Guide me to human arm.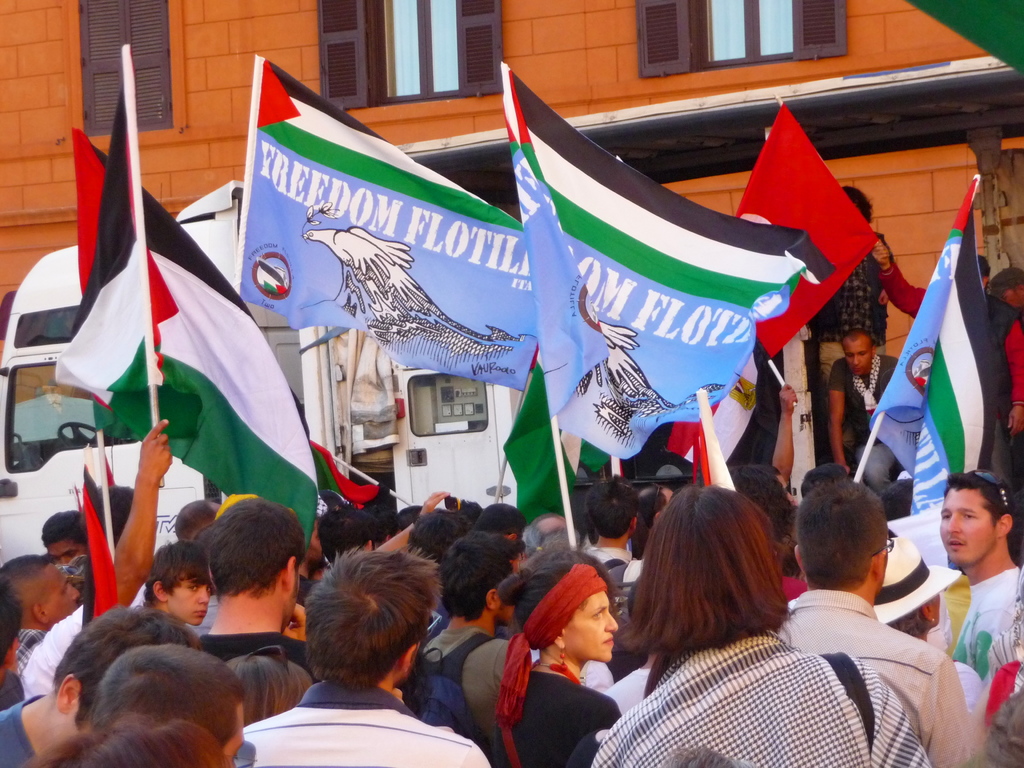
Guidance: BBox(374, 484, 451, 553).
